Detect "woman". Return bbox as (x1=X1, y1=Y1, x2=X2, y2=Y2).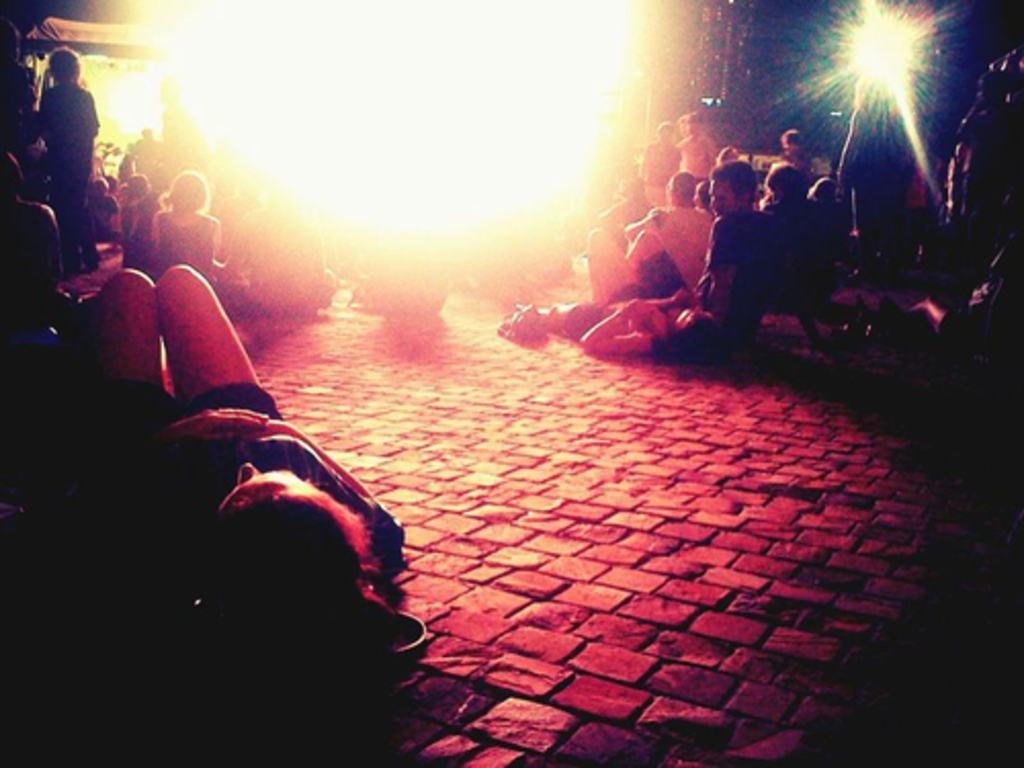
(x1=63, y1=264, x2=408, y2=664).
